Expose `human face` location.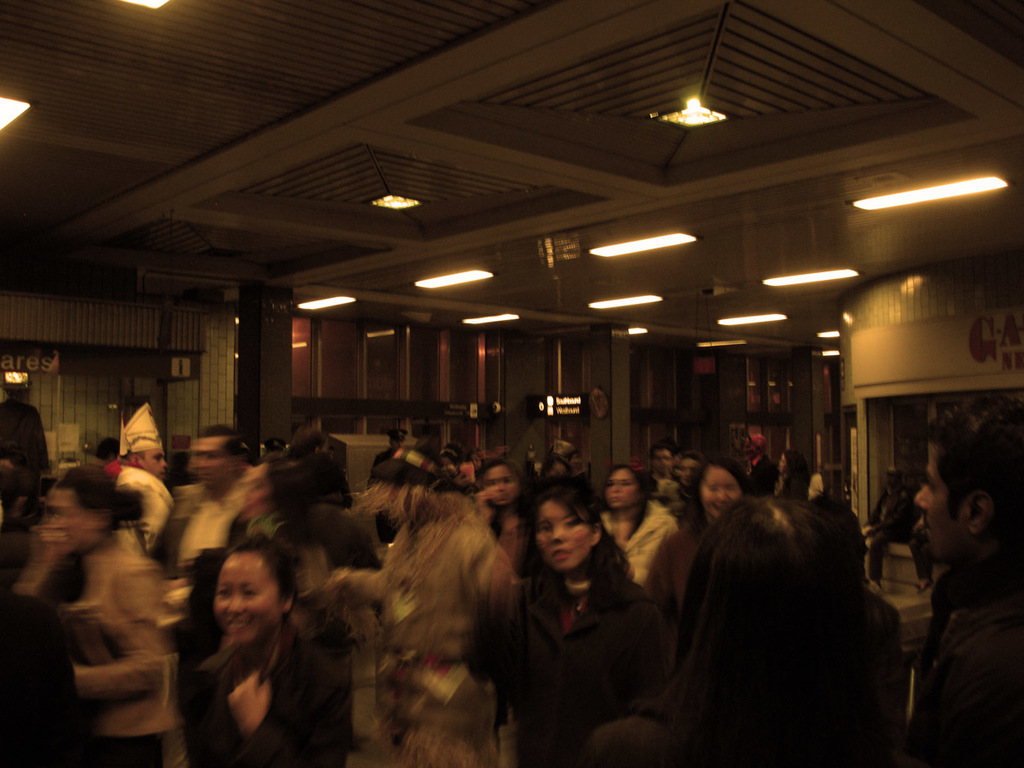
Exposed at Rect(212, 556, 282, 646).
